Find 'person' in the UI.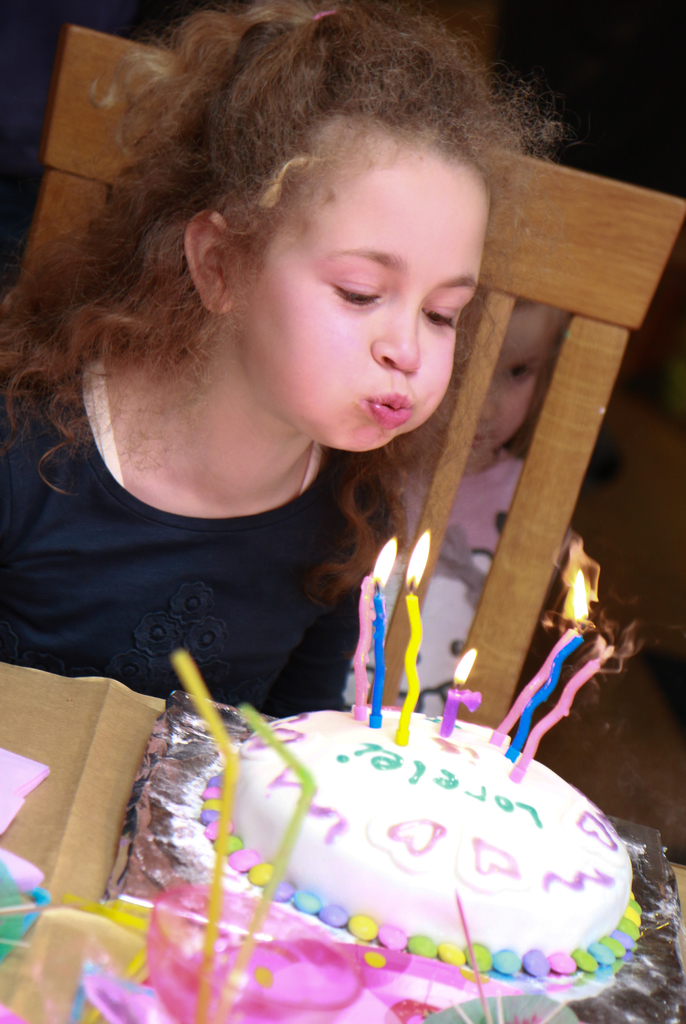
UI element at box(0, 0, 562, 722).
